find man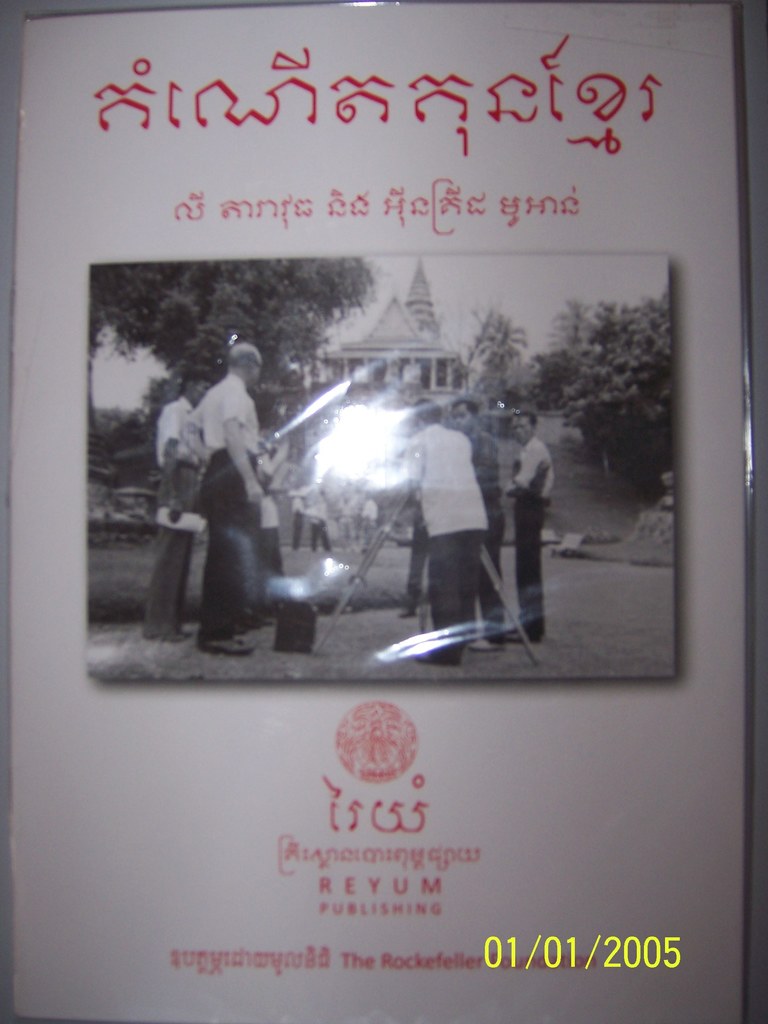
(left=510, top=410, right=556, bottom=641)
